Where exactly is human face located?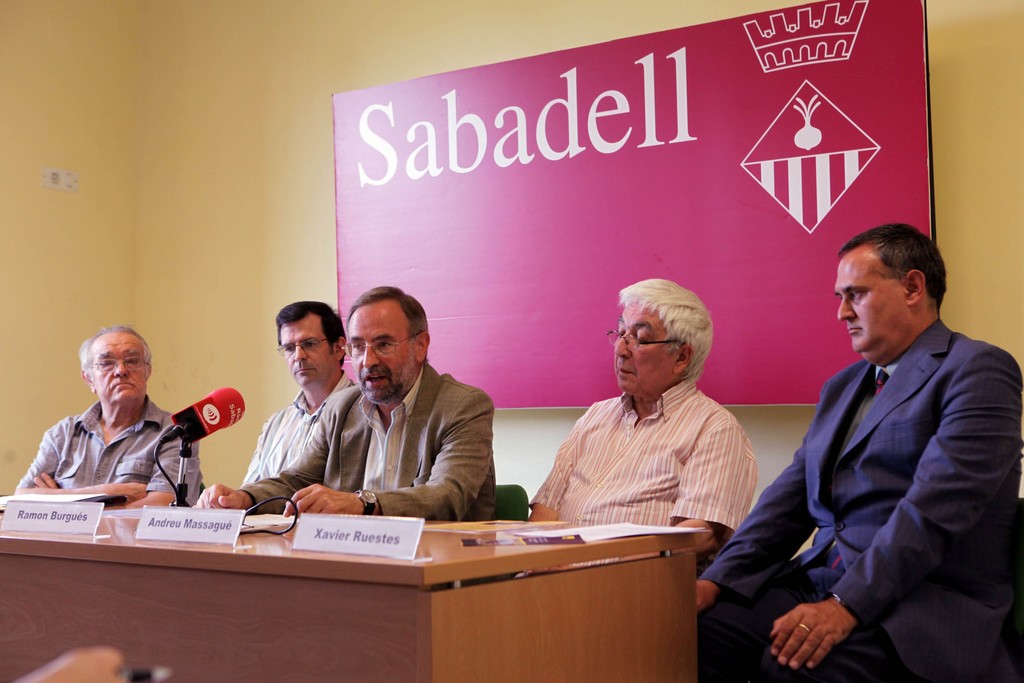
Its bounding box is x1=280 y1=319 x2=334 y2=387.
